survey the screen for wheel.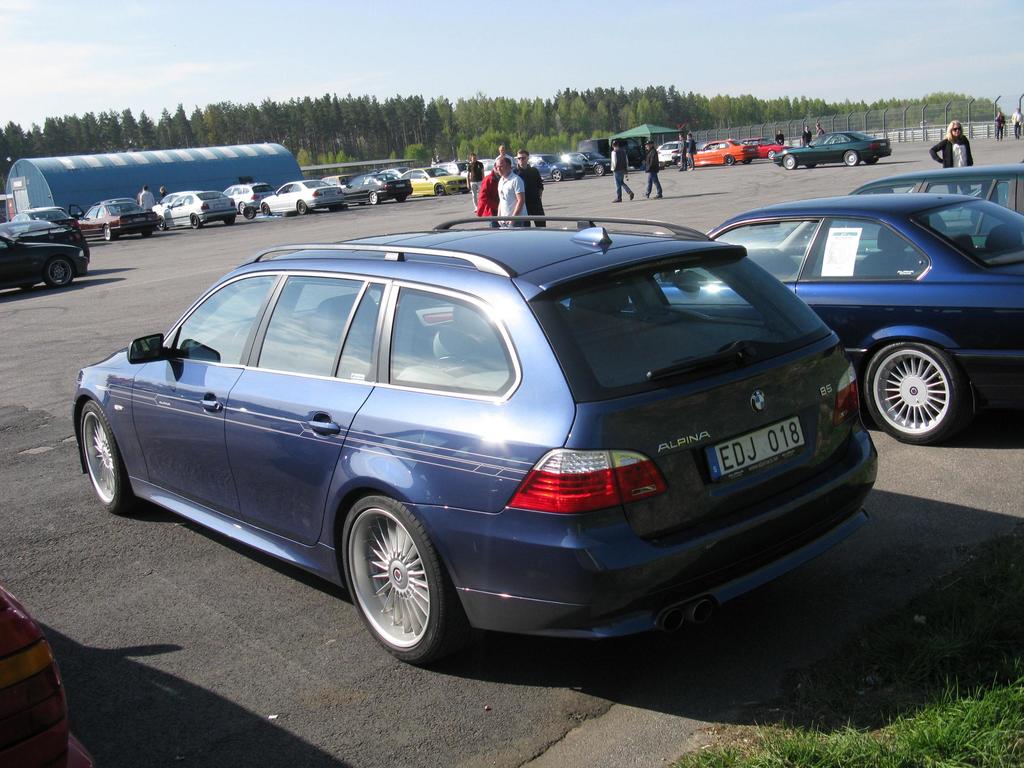
Survey found: x1=591, y1=165, x2=605, y2=177.
